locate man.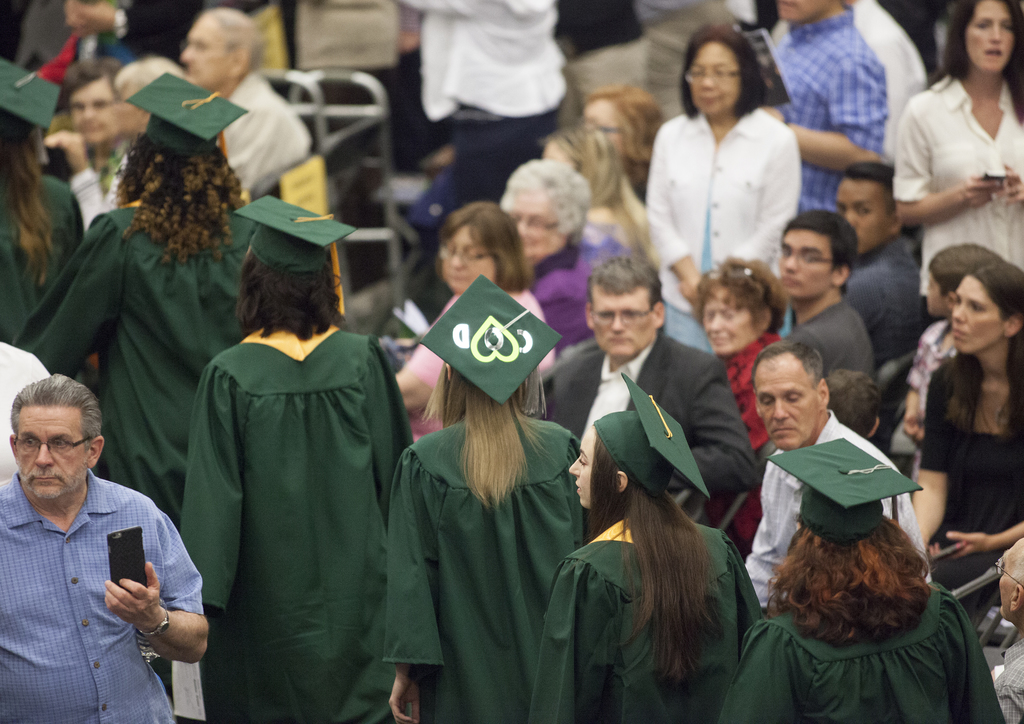
Bounding box: region(850, 157, 925, 407).
